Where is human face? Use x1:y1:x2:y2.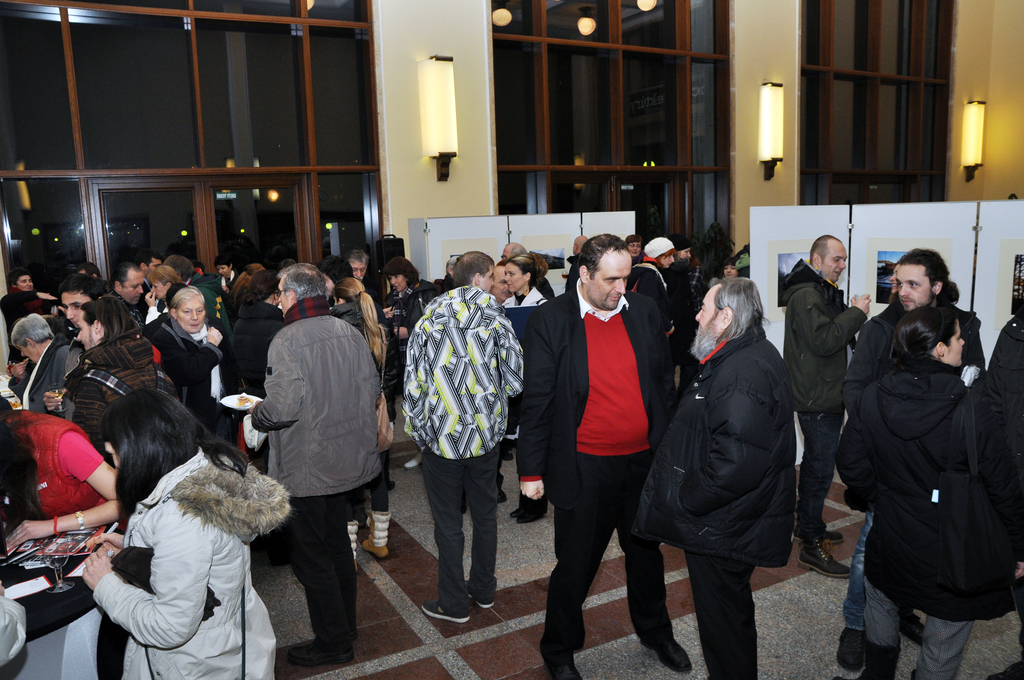
182:294:203:329.
